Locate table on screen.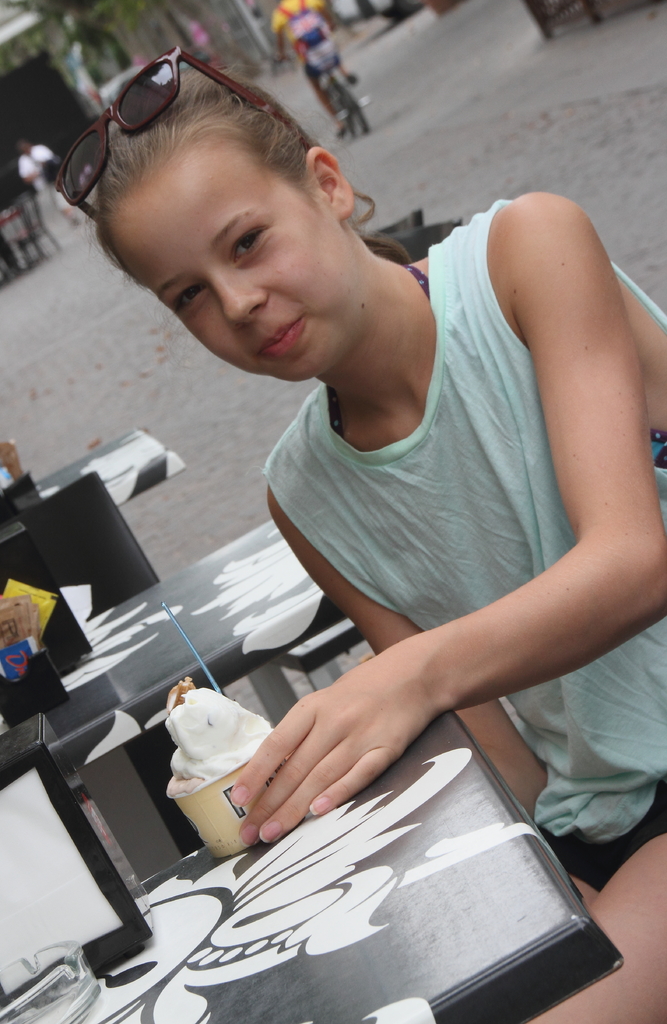
On screen at box=[0, 511, 355, 926].
